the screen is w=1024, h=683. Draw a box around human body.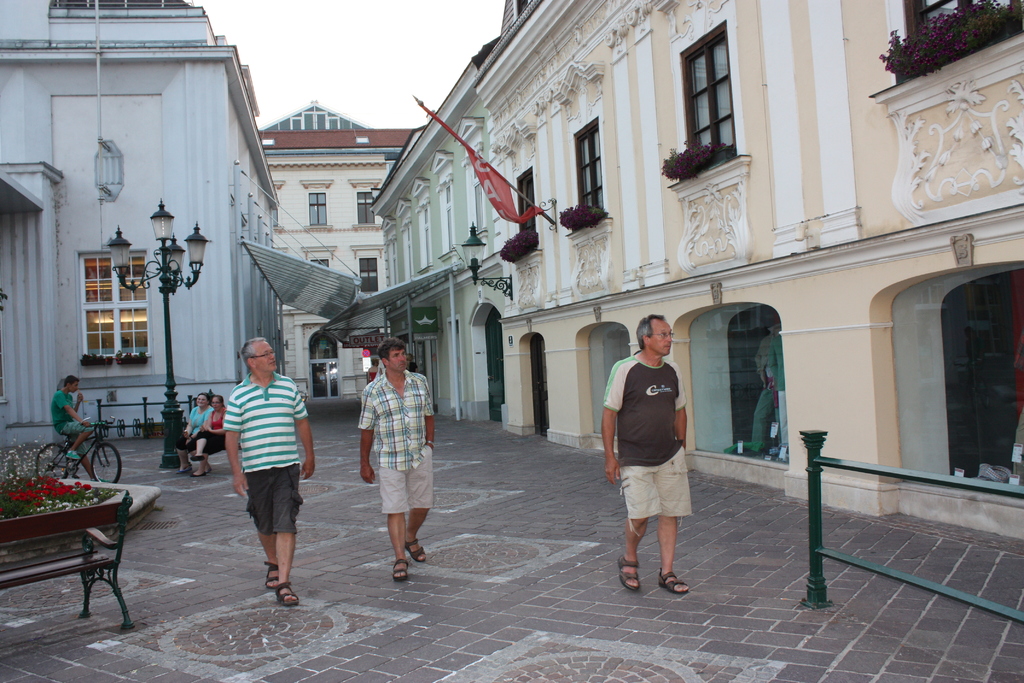
[left=52, top=364, right=93, bottom=488].
